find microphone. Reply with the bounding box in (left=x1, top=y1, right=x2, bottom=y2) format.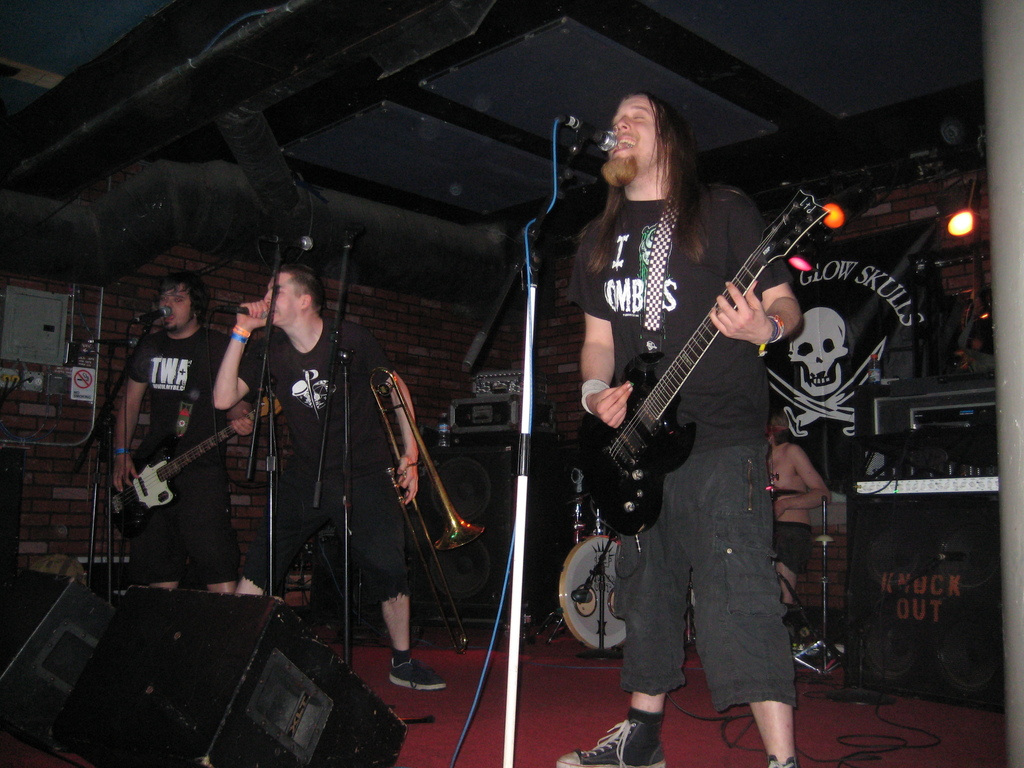
(left=557, top=113, right=617, bottom=156).
